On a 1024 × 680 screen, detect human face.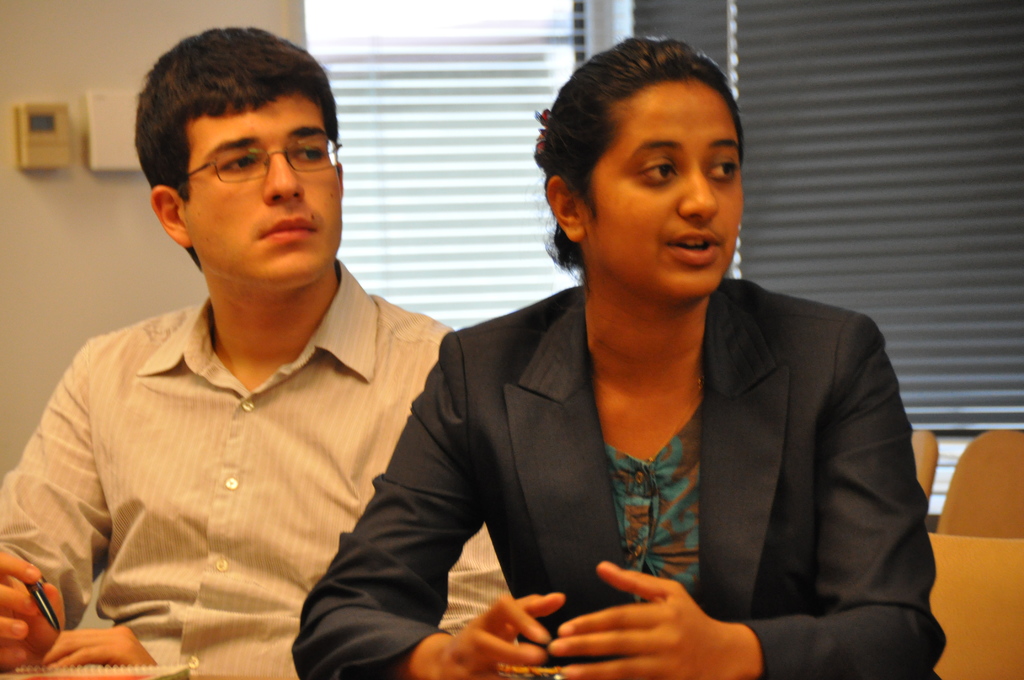
580 75 740 306.
